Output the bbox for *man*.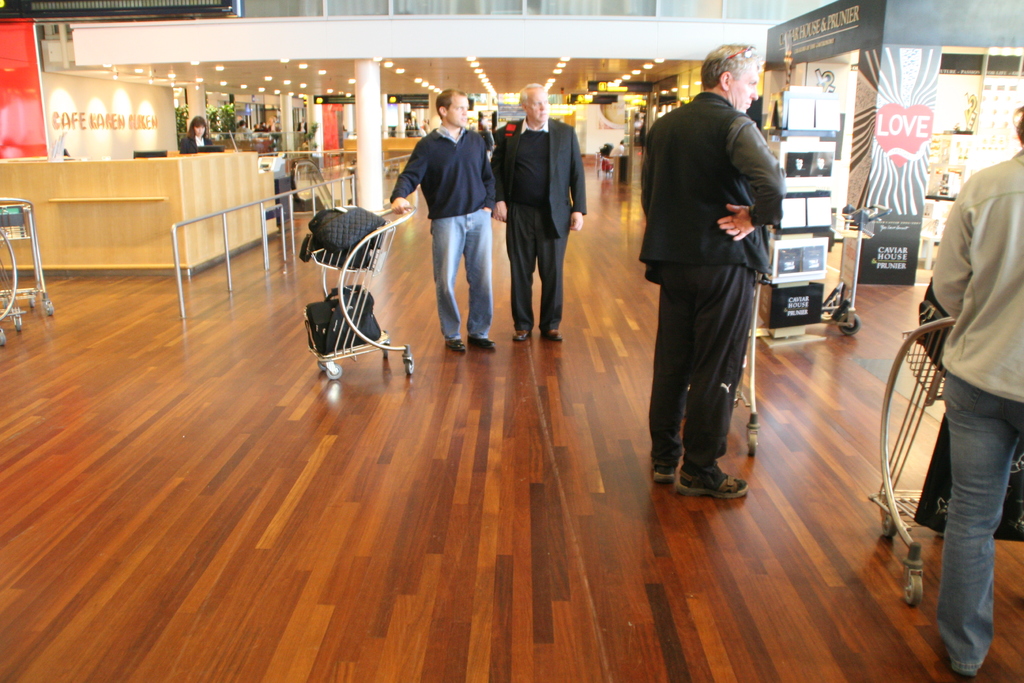
BBox(637, 9, 794, 529).
